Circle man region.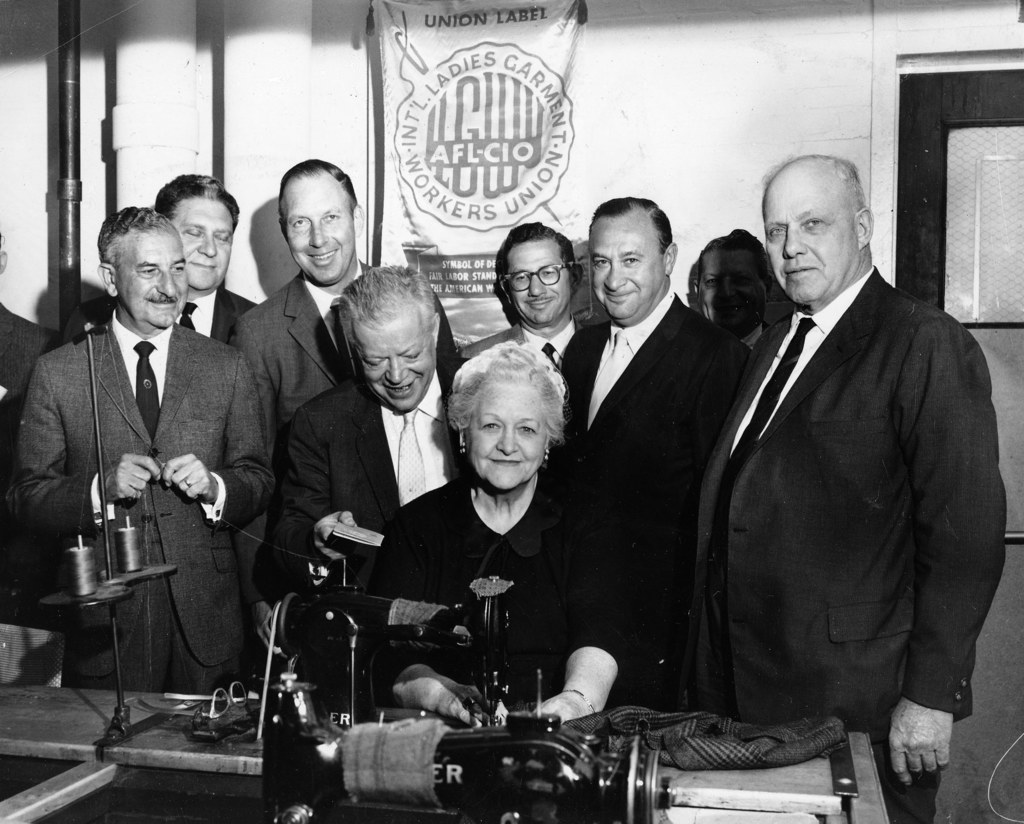
Region: x1=250 y1=268 x2=461 y2=585.
